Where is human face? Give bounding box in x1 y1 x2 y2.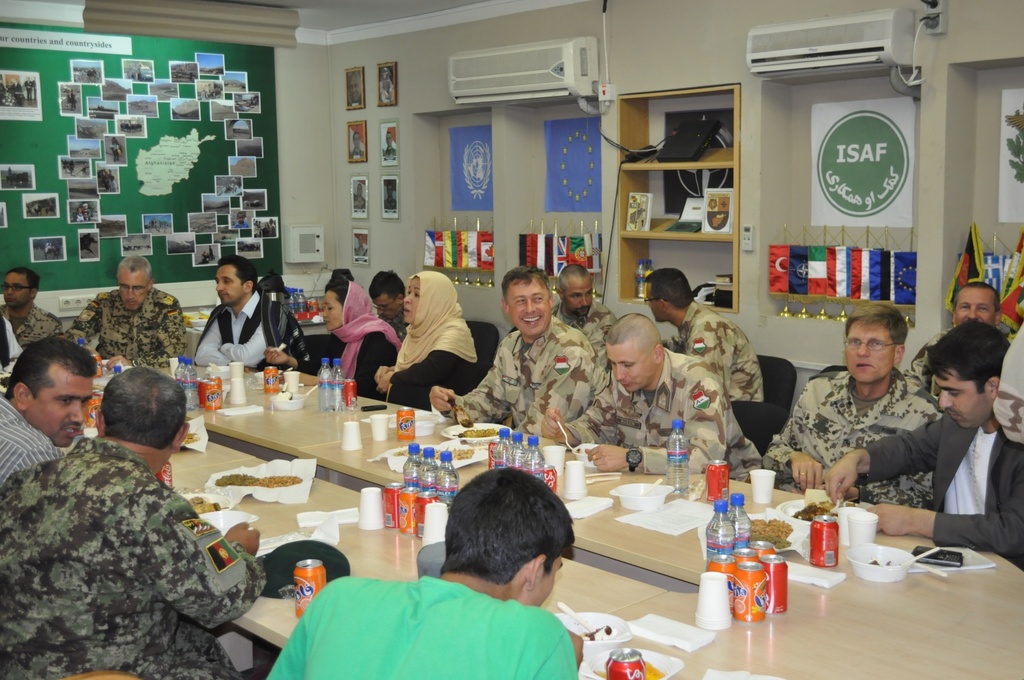
25 365 92 446.
